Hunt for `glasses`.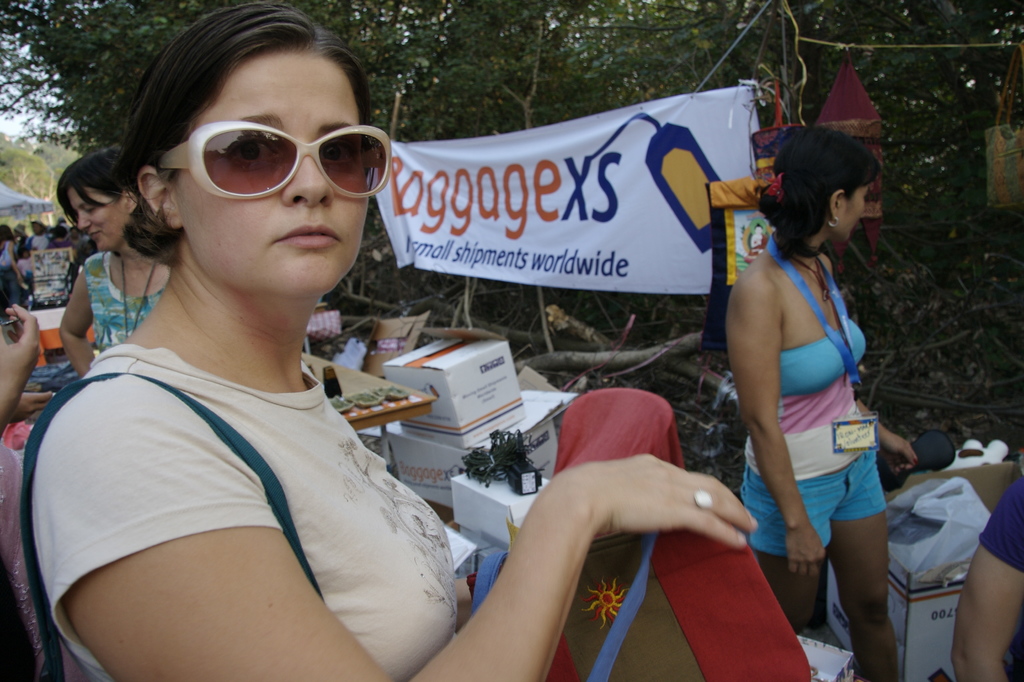
Hunted down at rect(164, 112, 384, 193).
